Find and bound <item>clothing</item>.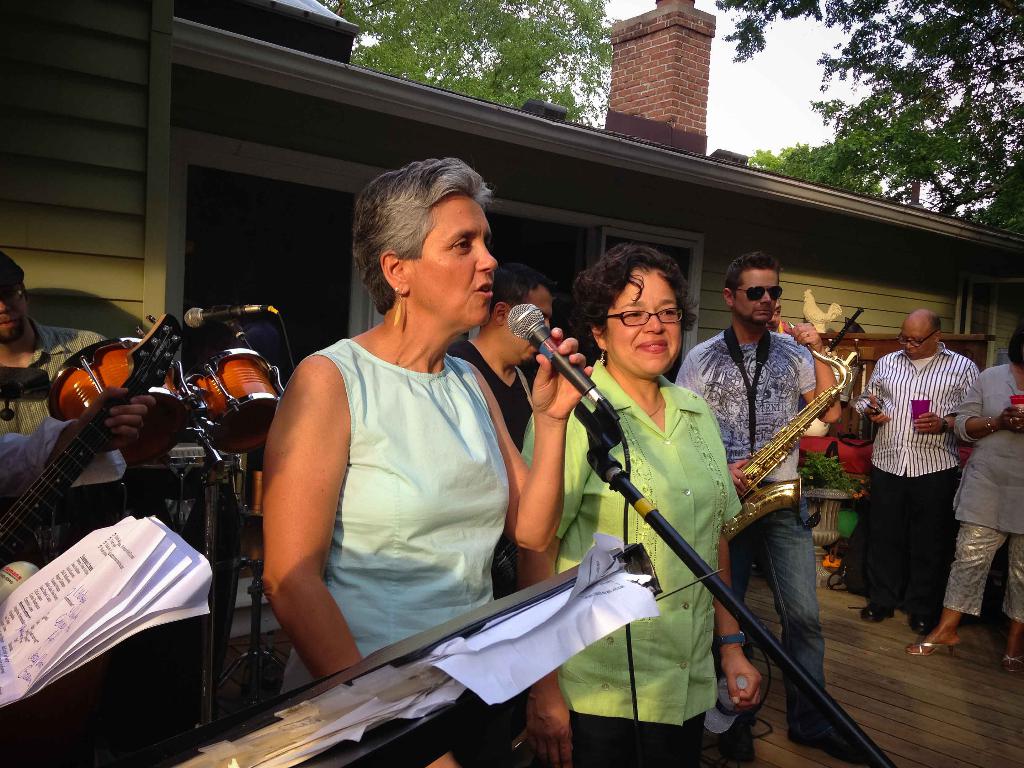
Bound: 943, 520, 1023, 627.
